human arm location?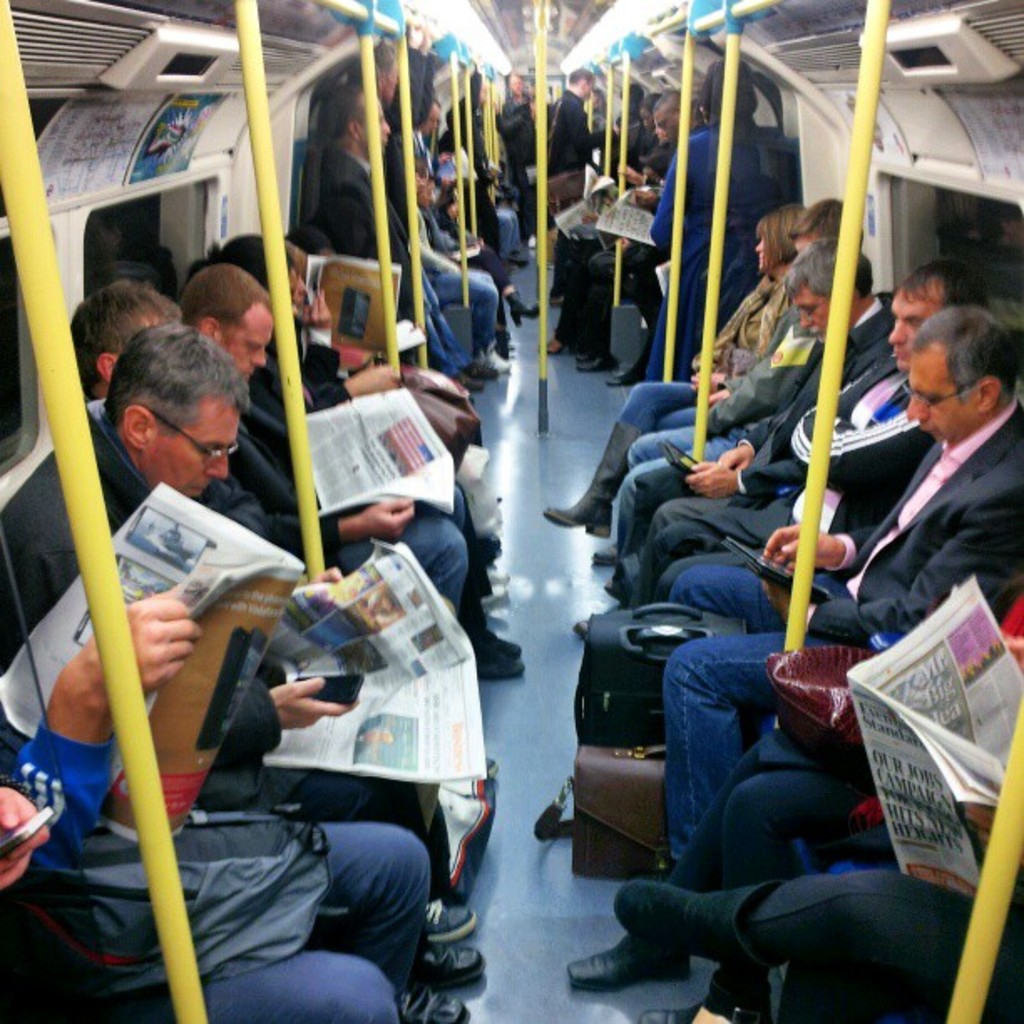
(567, 100, 621, 152)
